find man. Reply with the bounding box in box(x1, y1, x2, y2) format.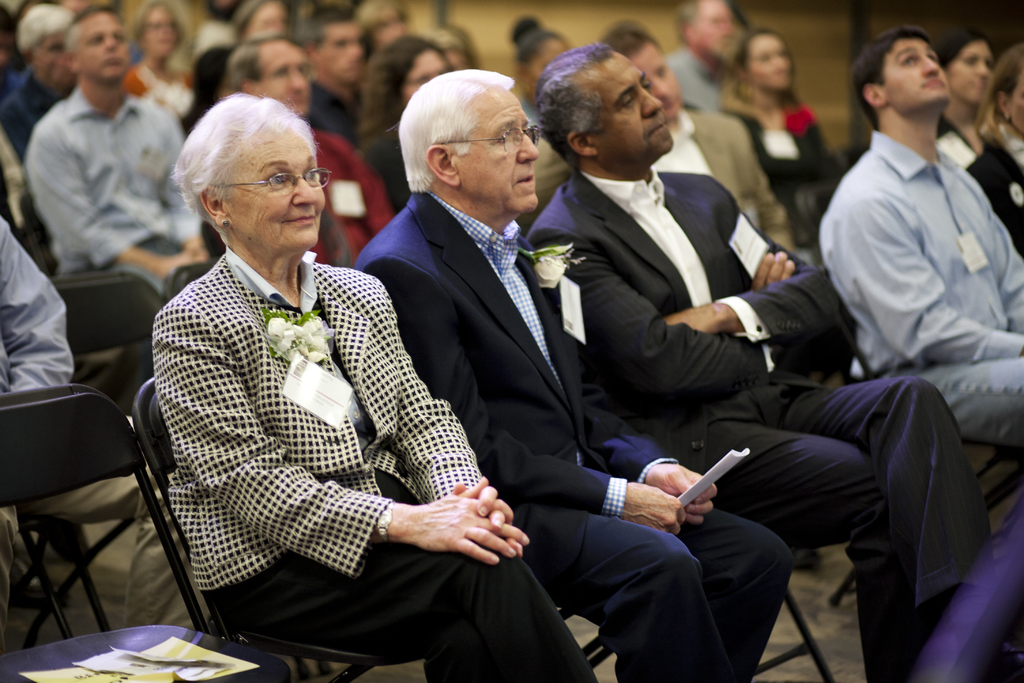
box(353, 68, 794, 682).
